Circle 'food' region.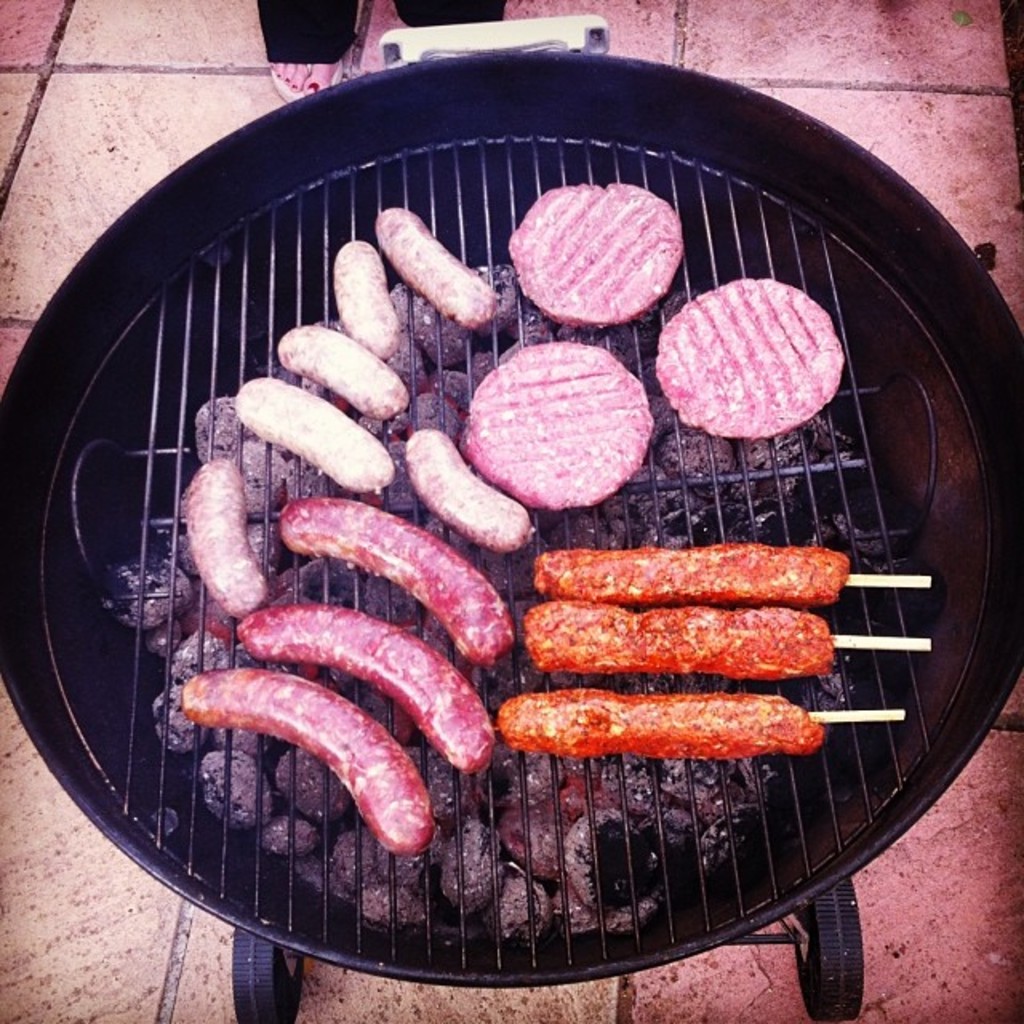
Region: 176,461,275,624.
